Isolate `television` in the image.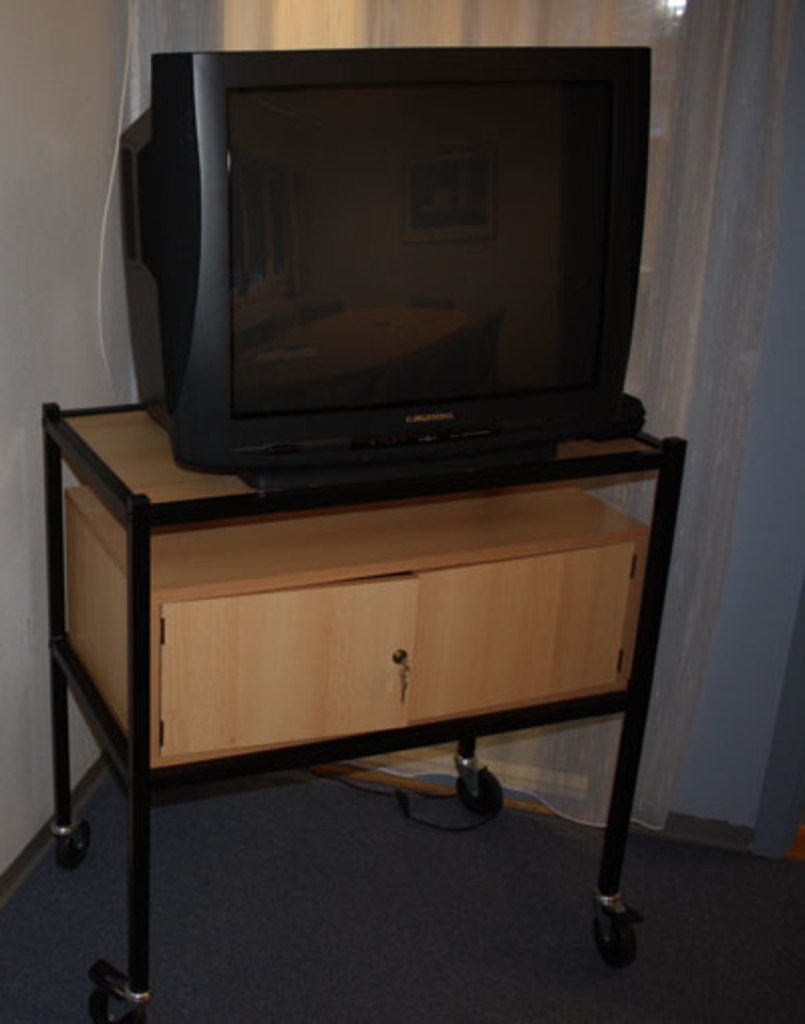
Isolated region: [left=121, top=46, right=652, bottom=491].
